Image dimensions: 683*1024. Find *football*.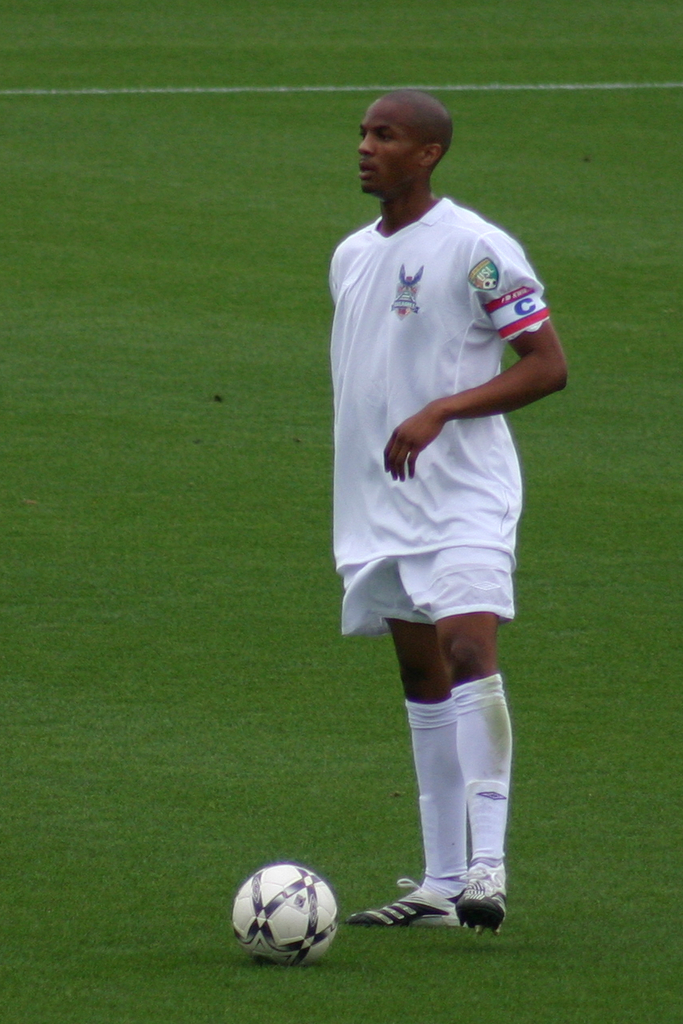
bbox(227, 859, 334, 968).
